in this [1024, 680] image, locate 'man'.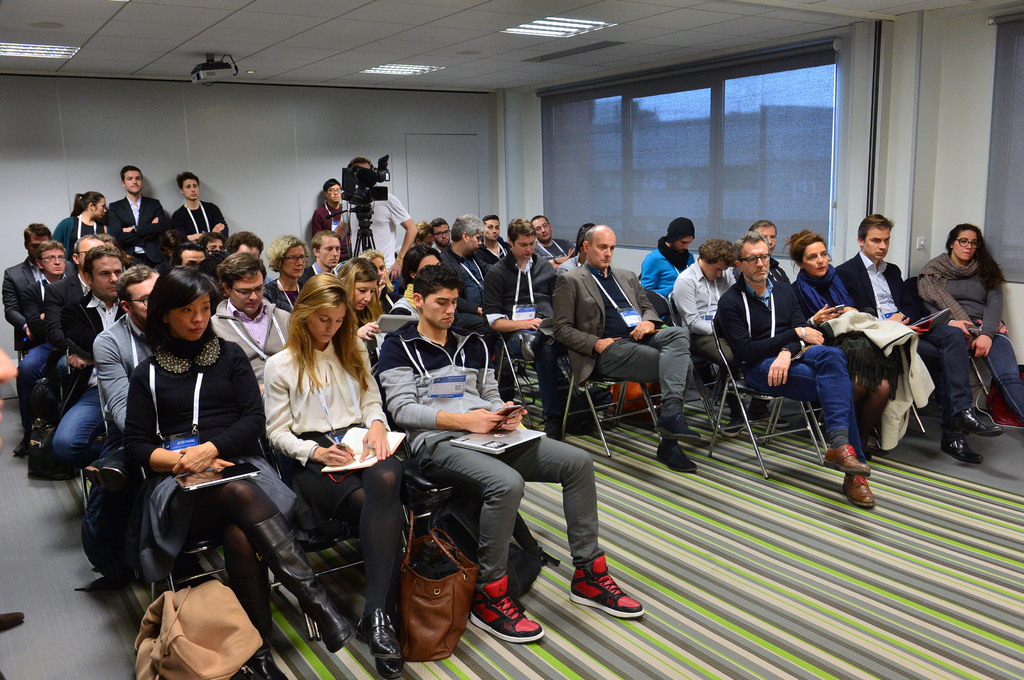
Bounding box: [left=477, top=211, right=519, bottom=260].
